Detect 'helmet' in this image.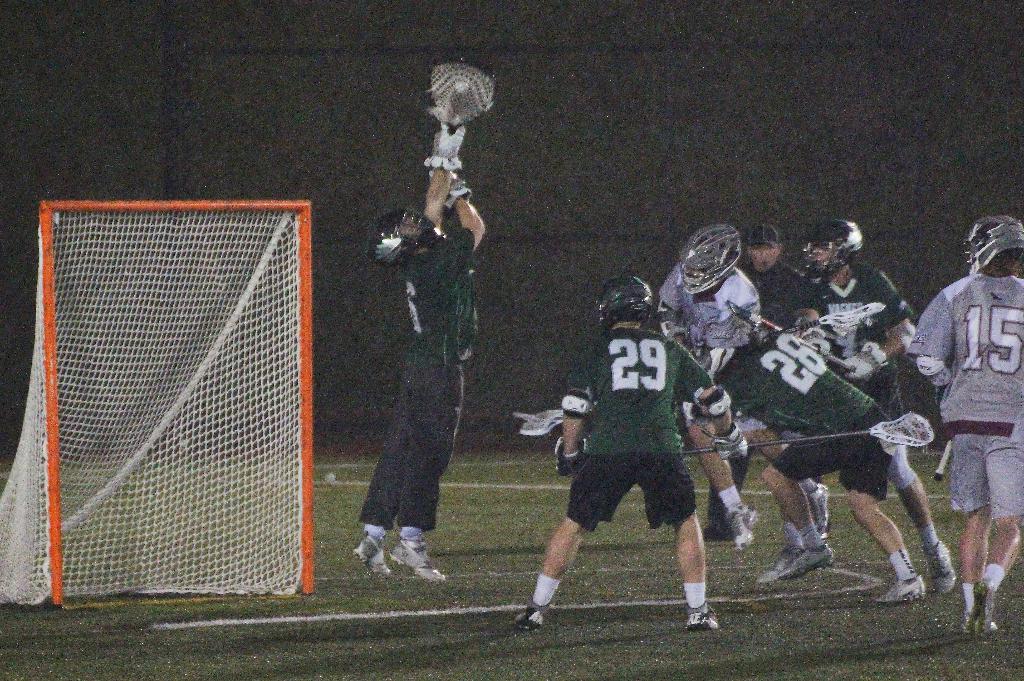
Detection: bbox=(812, 220, 867, 279).
